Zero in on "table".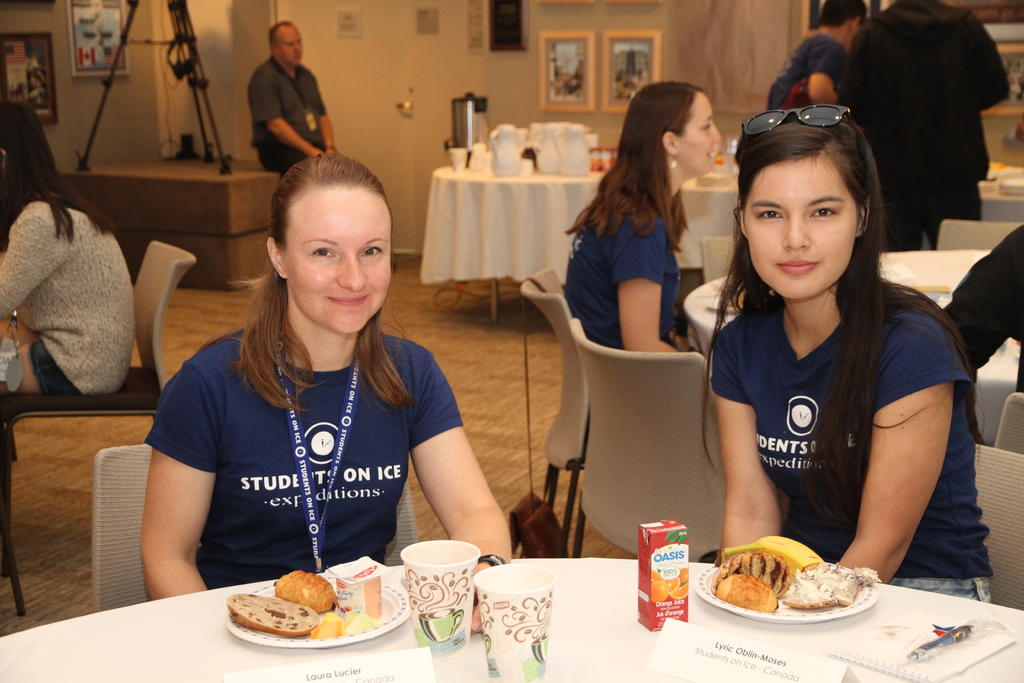
Zeroed in: [left=979, top=138, right=1023, bottom=215].
